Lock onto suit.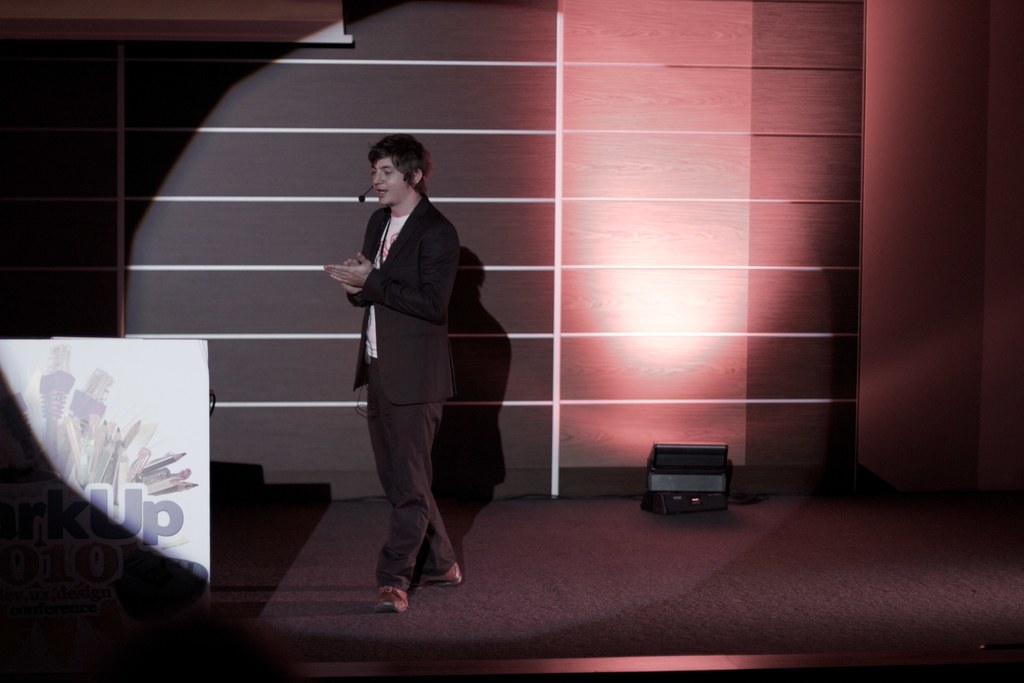
Locked: 348:200:458:591.
